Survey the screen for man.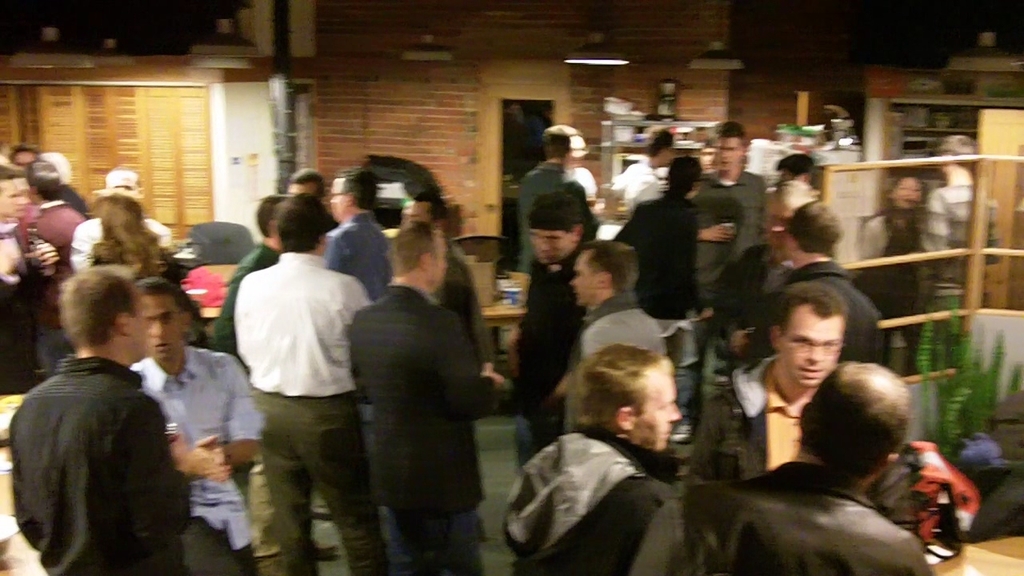
Survey found: l=909, t=125, r=994, b=372.
